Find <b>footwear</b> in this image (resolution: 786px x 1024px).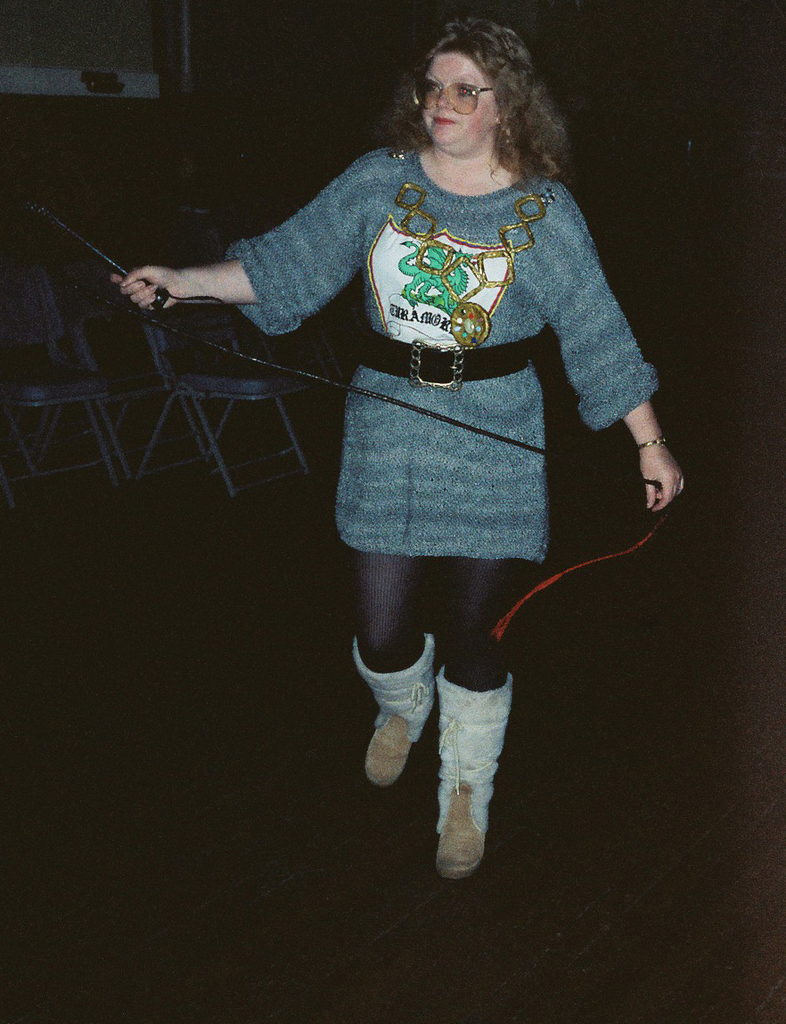
<bbox>354, 645, 438, 783</bbox>.
